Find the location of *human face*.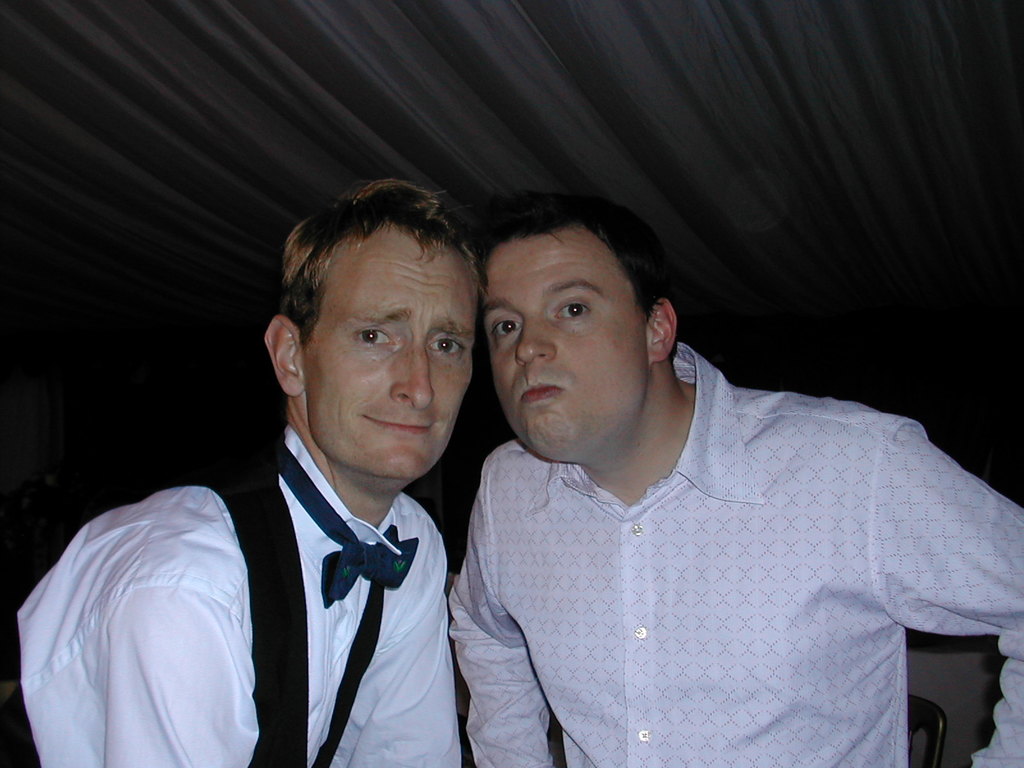
Location: bbox=(305, 237, 475, 477).
